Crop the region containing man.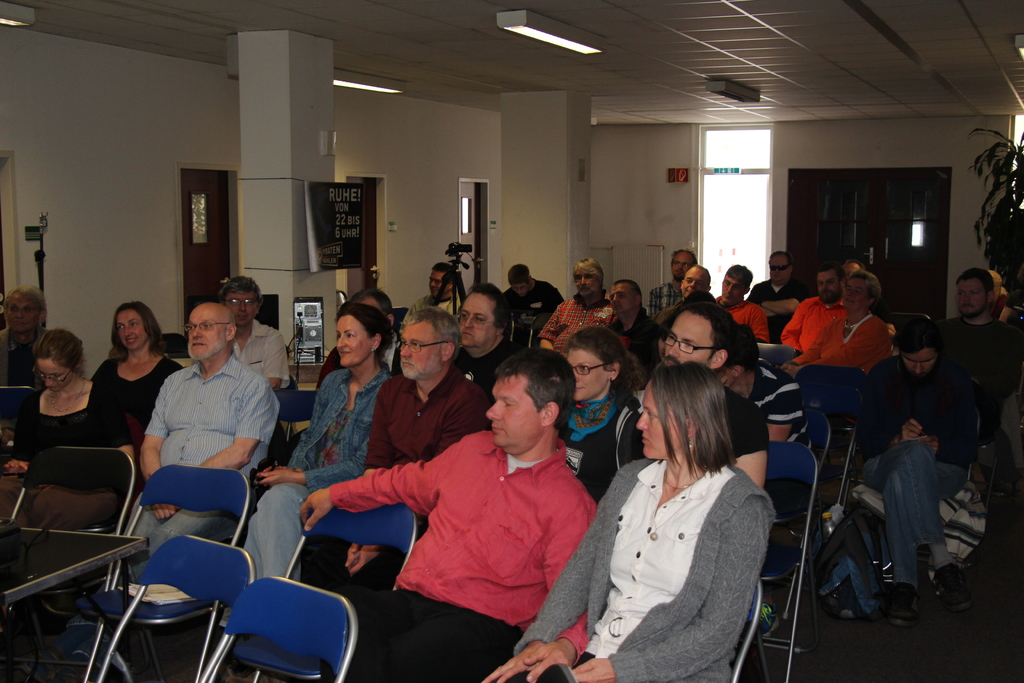
Crop region: Rect(645, 249, 700, 315).
